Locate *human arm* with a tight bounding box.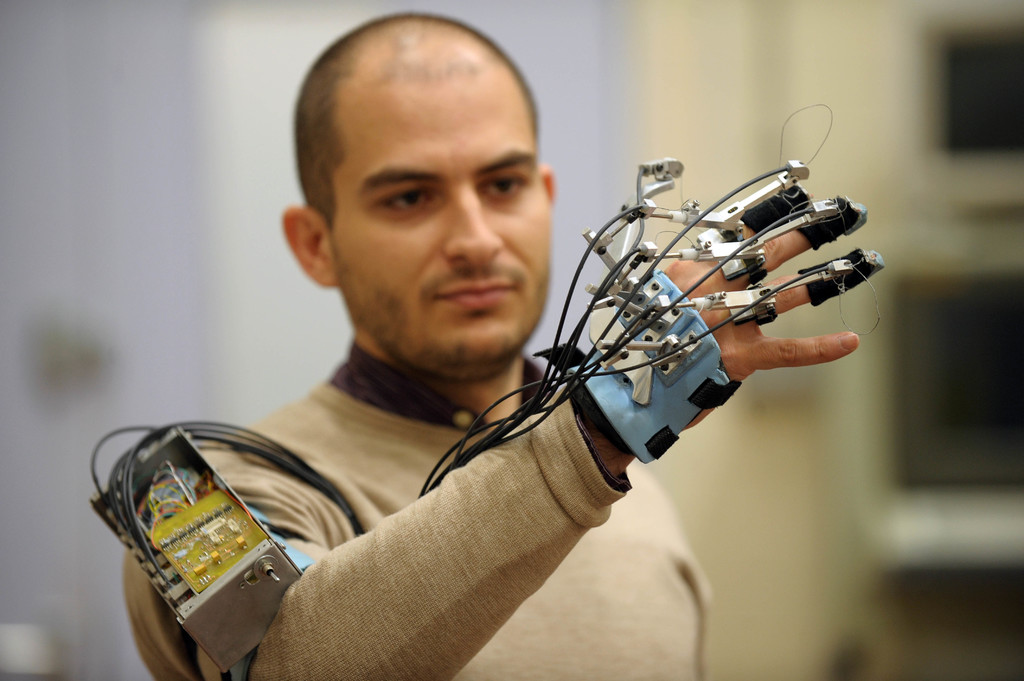
(x1=131, y1=332, x2=804, y2=677).
